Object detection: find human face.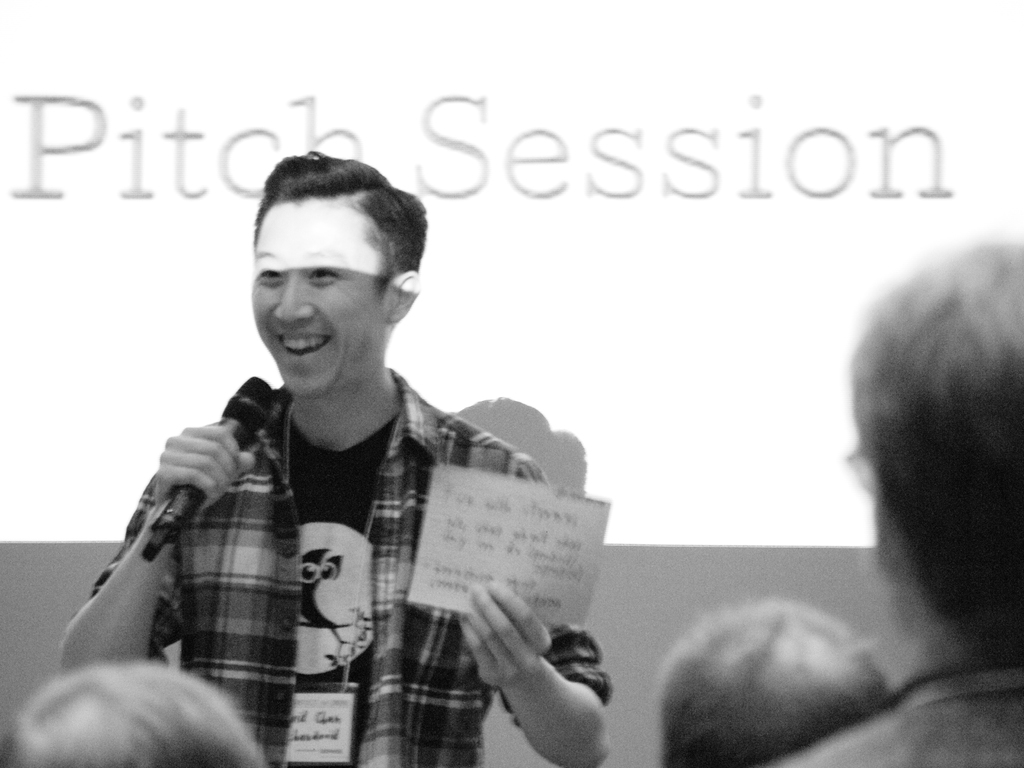
bbox=(252, 202, 393, 397).
